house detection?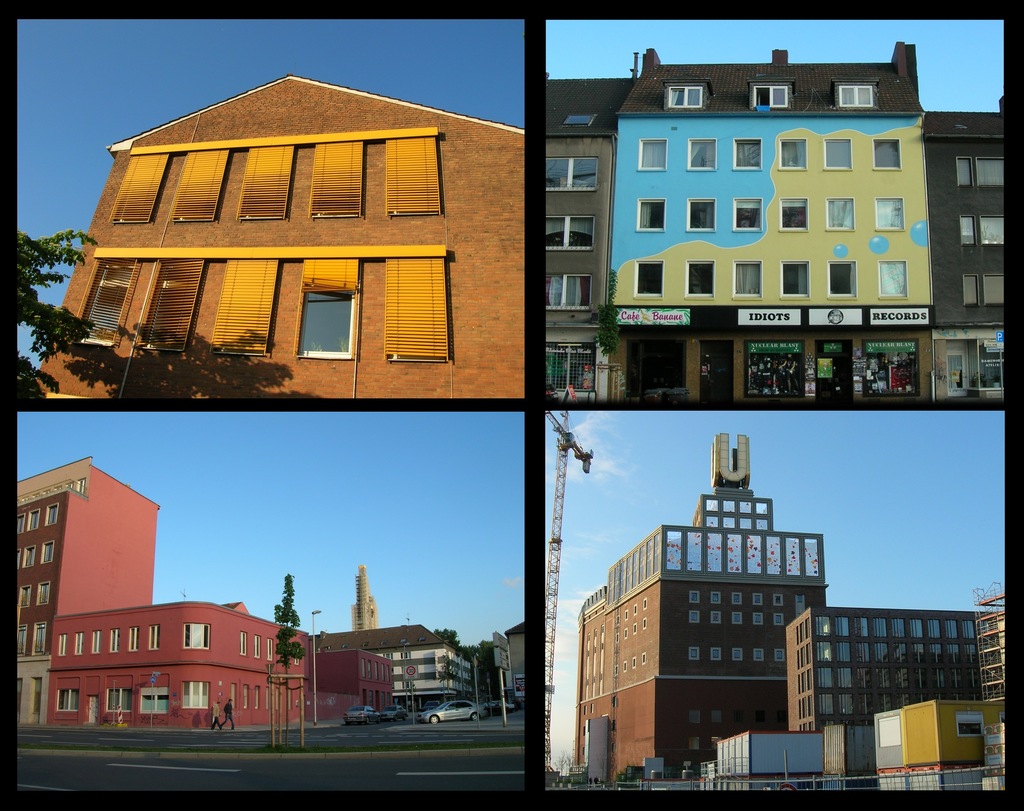
<box>4,447,397,736</box>
